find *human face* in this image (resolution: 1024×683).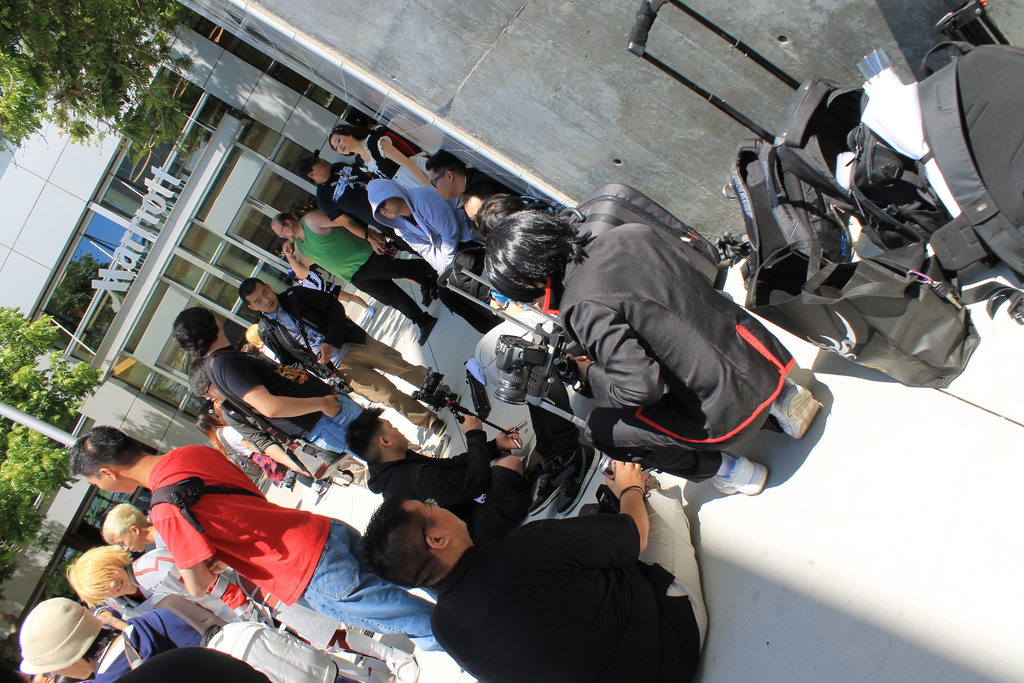
(115,537,147,551).
